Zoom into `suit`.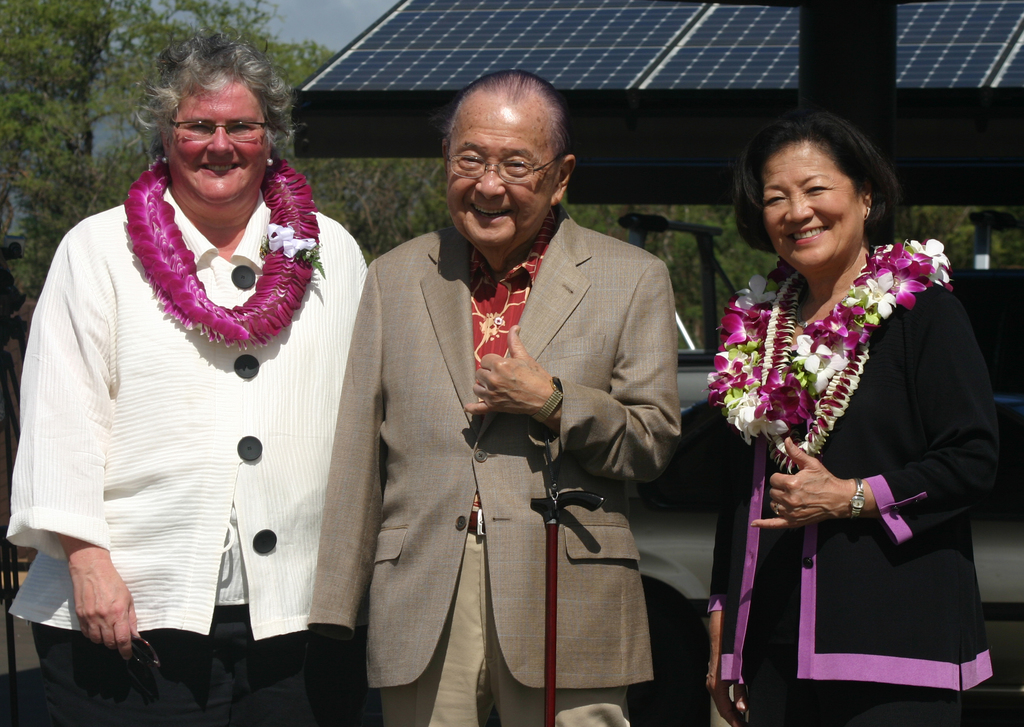
Zoom target: BBox(725, 154, 1000, 714).
